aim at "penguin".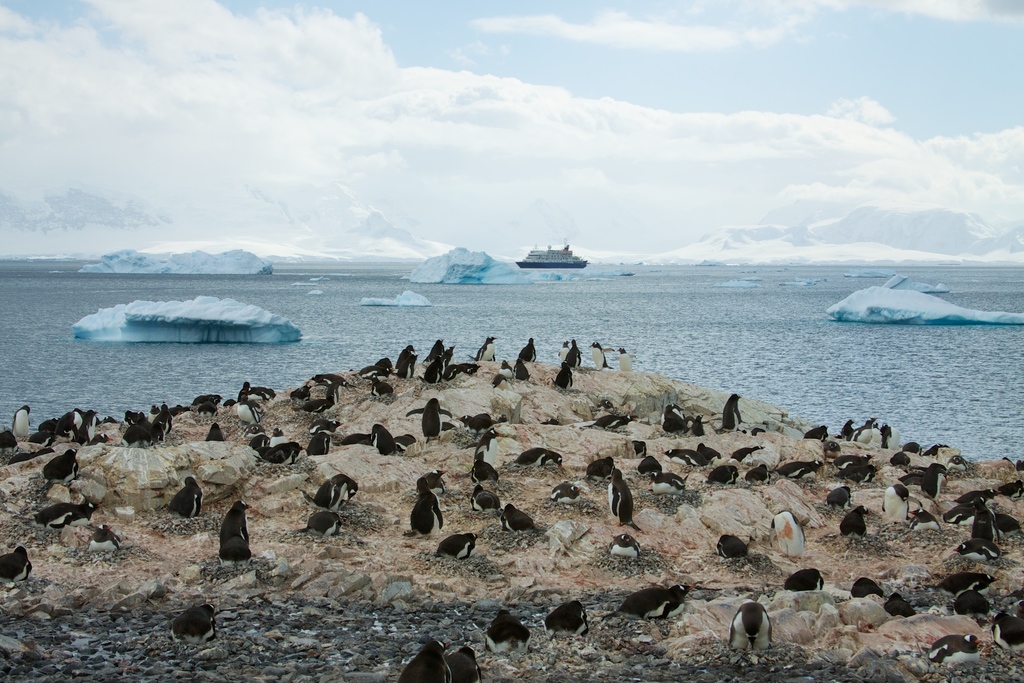
Aimed at l=630, t=437, r=648, b=458.
